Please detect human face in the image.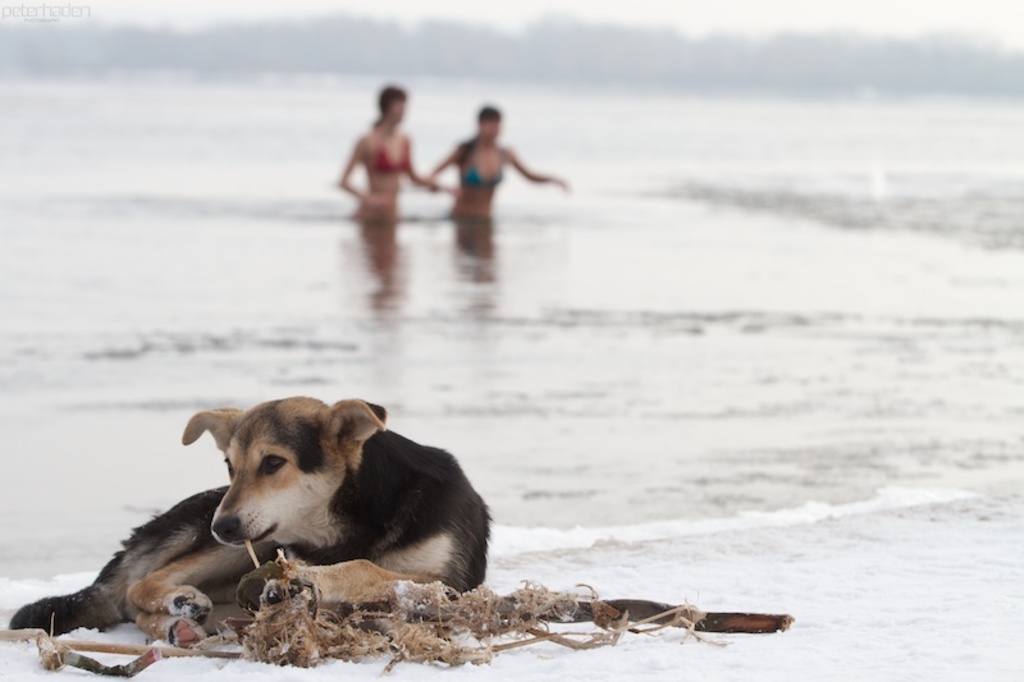
[left=476, top=116, right=502, bottom=143].
